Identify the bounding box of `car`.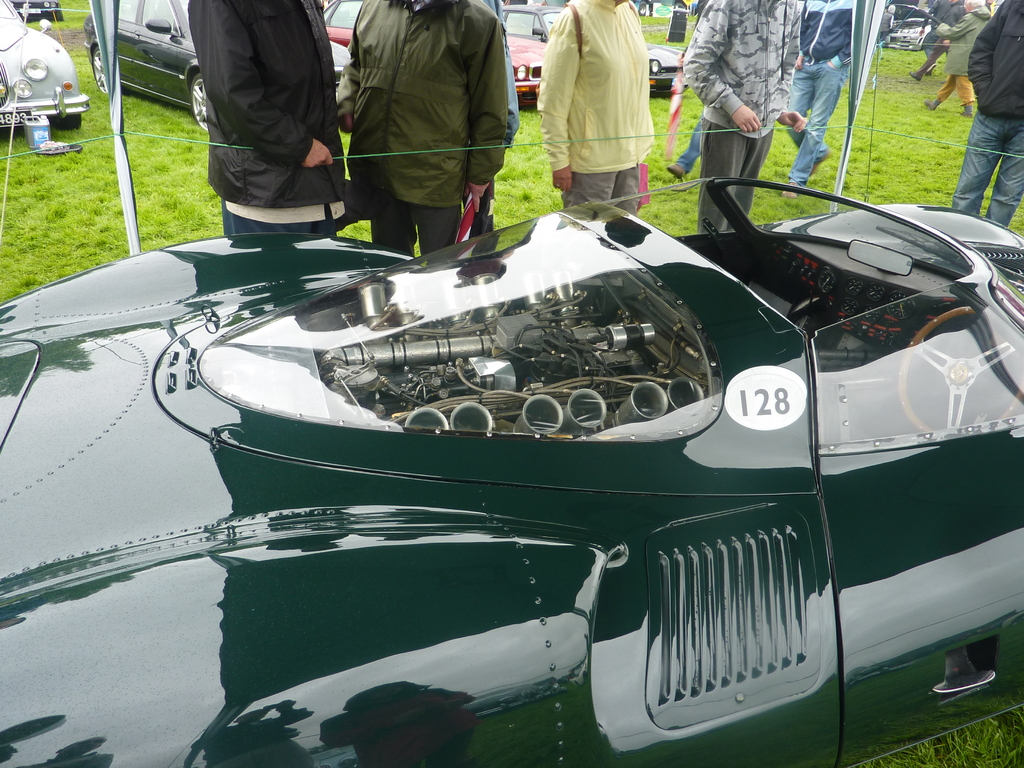
pyautogui.locateOnScreen(90, 0, 372, 137).
